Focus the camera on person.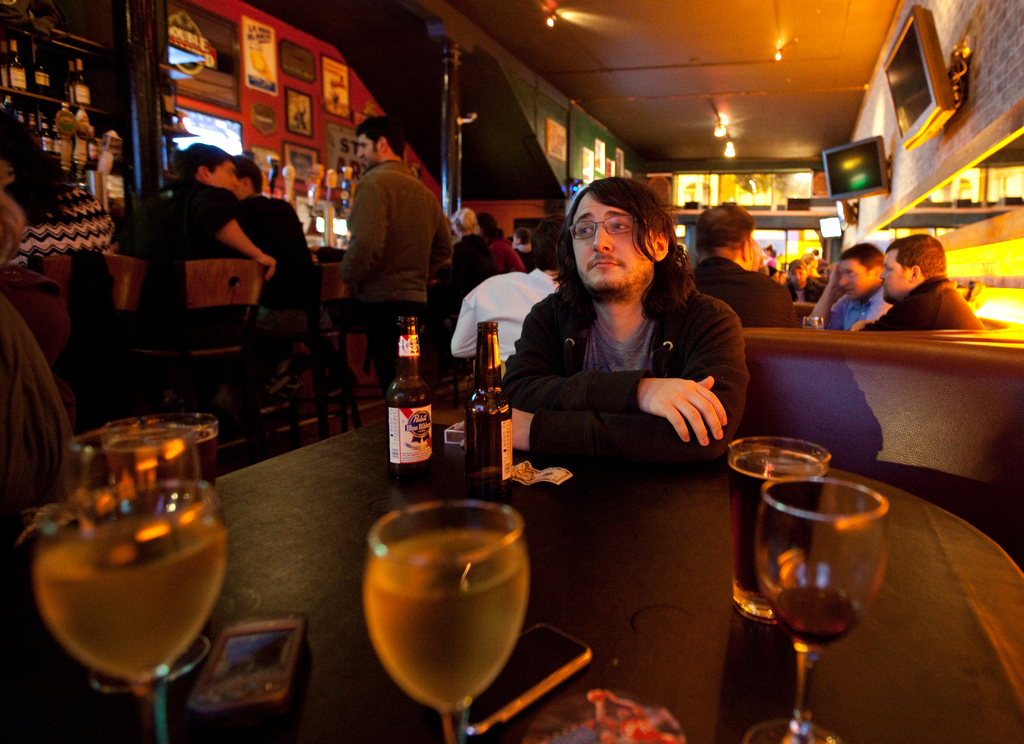
Focus region: bbox=[690, 195, 794, 328].
